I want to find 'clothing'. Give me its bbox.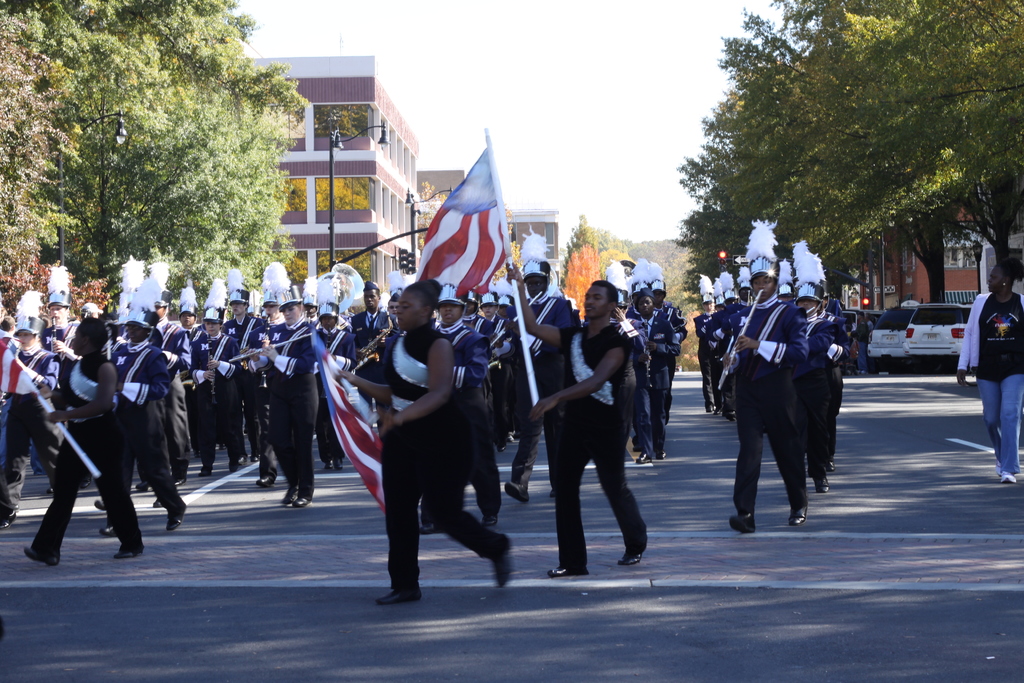
box(959, 289, 1023, 473).
